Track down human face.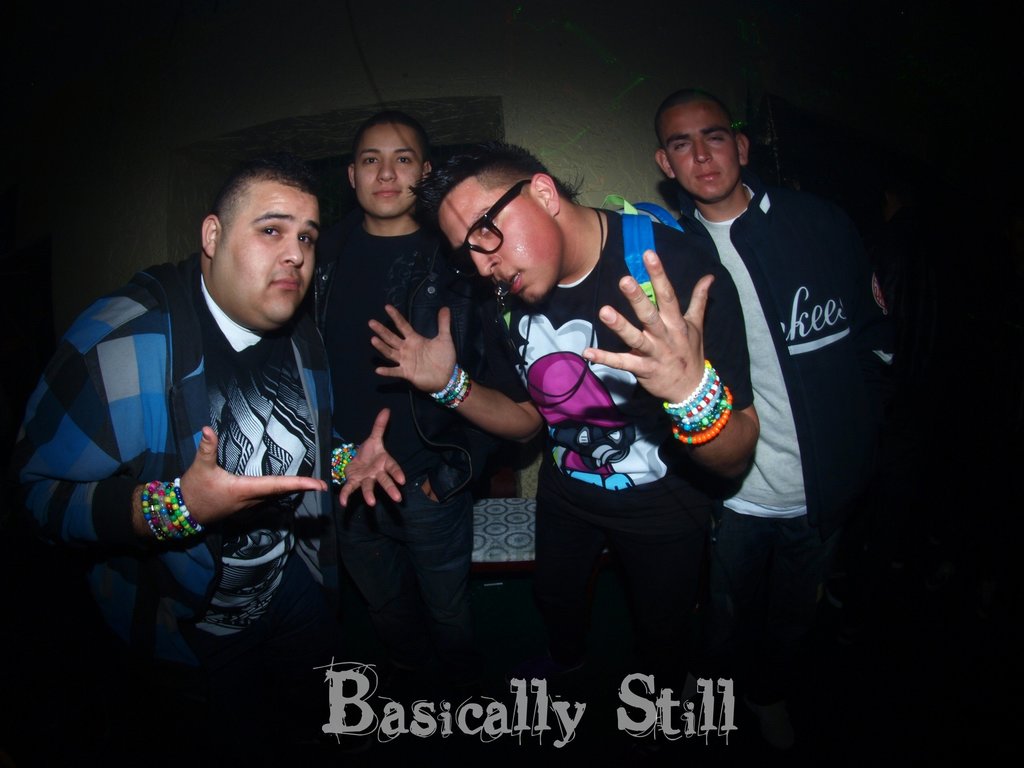
Tracked to left=355, top=126, right=422, bottom=219.
